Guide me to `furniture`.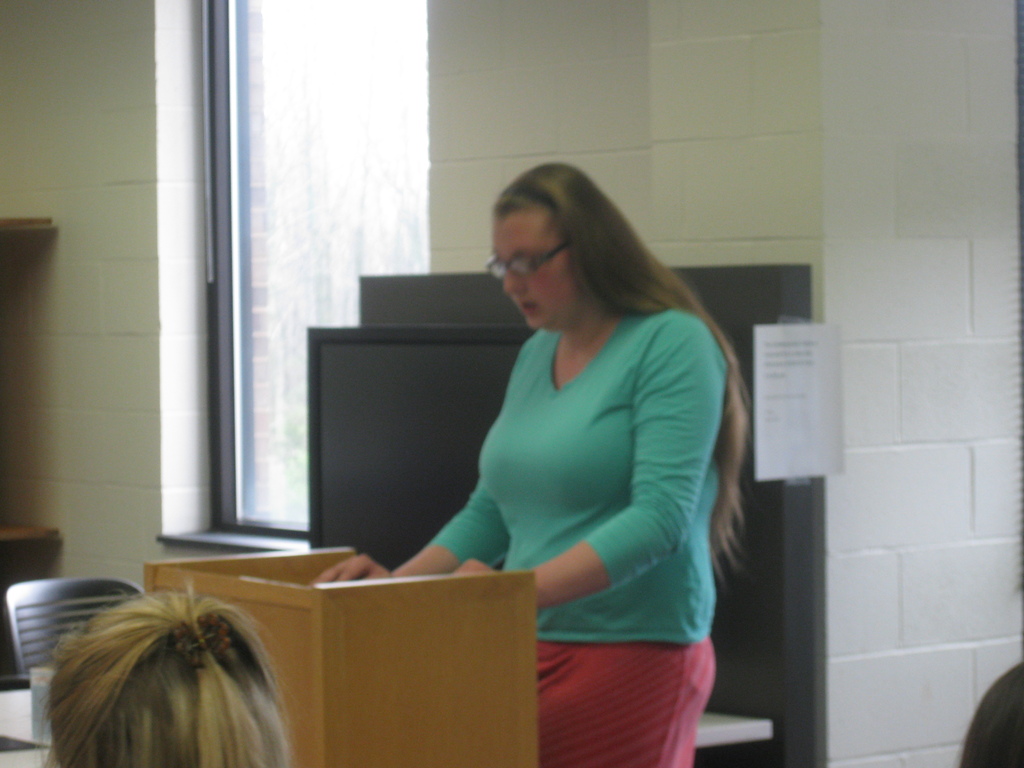
Guidance: <region>0, 687, 769, 746</region>.
